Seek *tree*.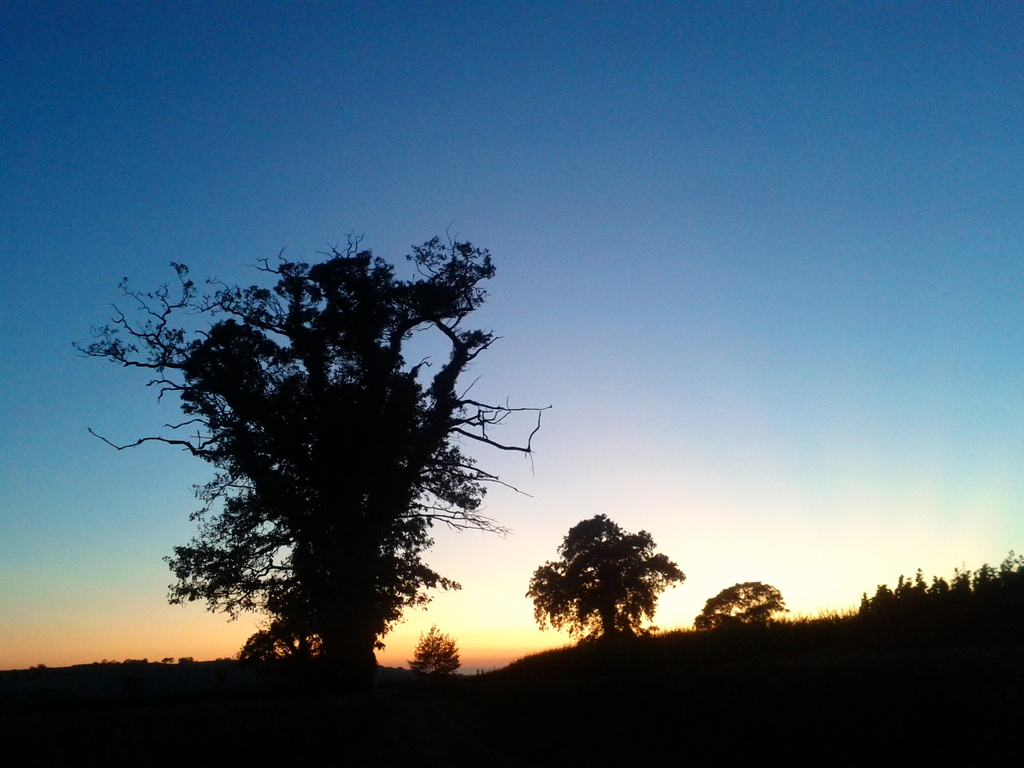
522/509/687/638.
